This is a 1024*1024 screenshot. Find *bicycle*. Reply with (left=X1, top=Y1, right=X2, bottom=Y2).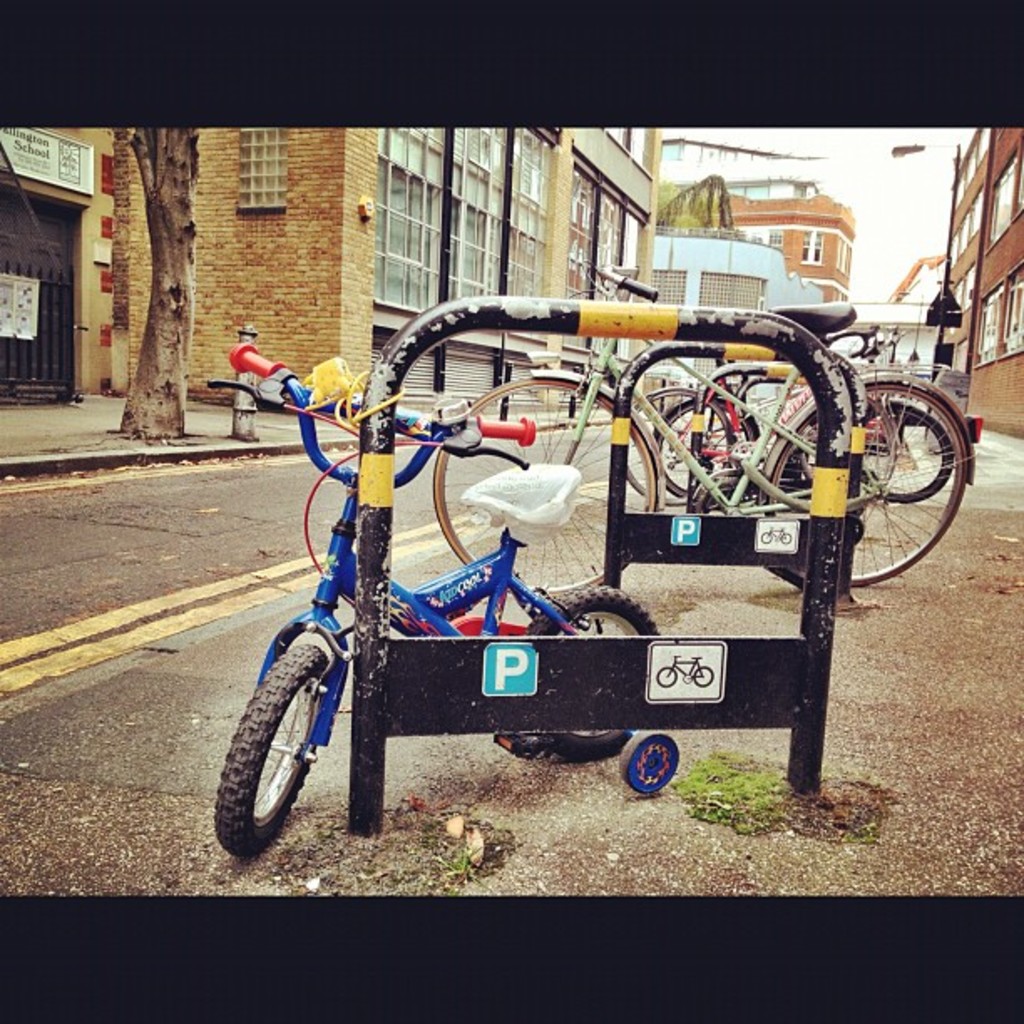
(left=199, top=341, right=679, bottom=860).
